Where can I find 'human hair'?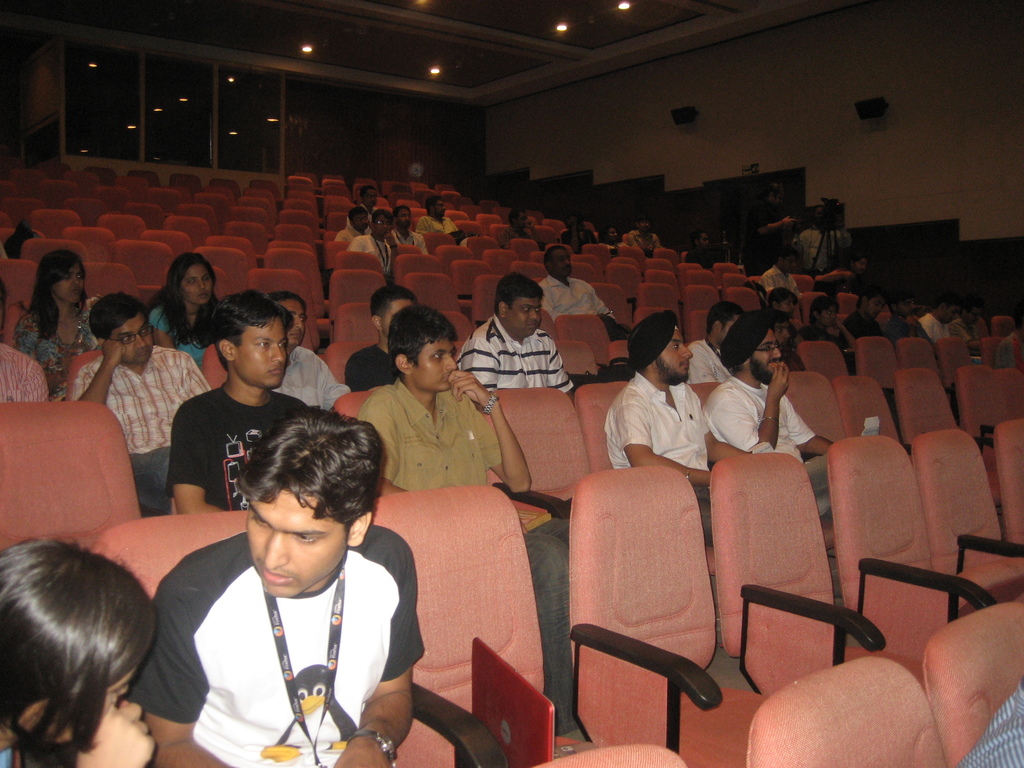
You can find it at 381, 303, 454, 369.
